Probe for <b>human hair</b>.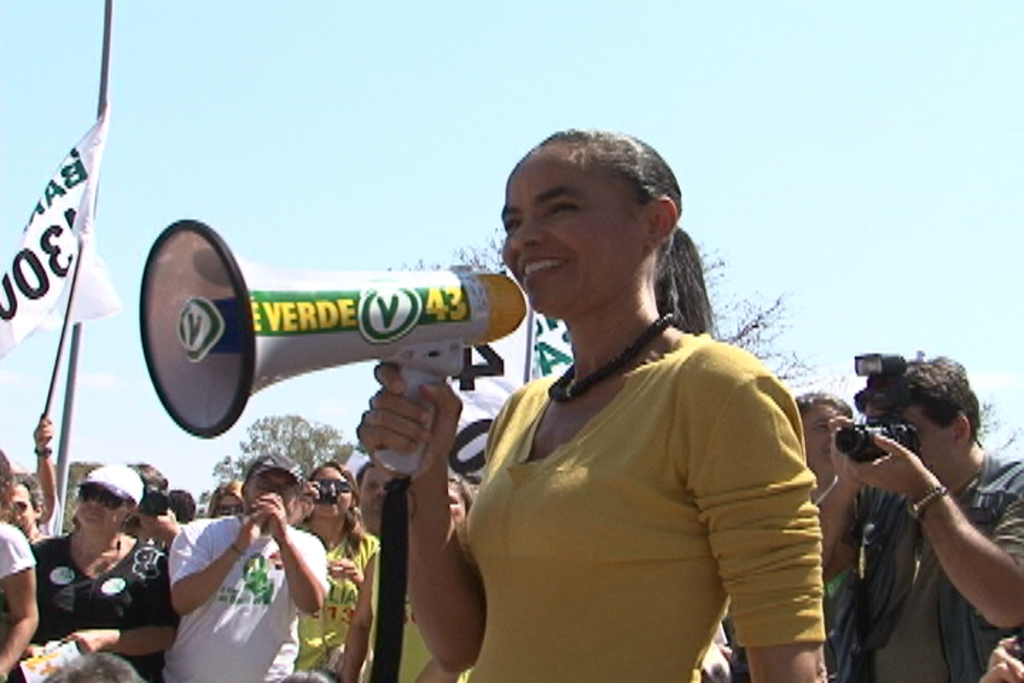
Probe result: (437, 477, 471, 508).
